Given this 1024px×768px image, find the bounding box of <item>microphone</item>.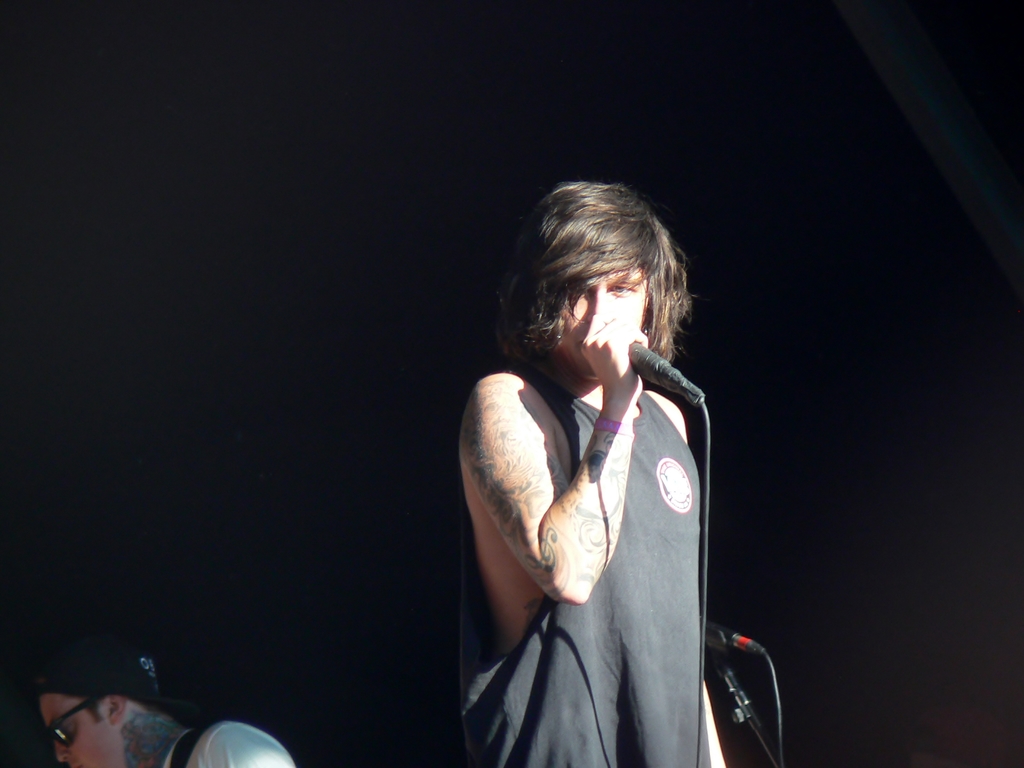
(x1=630, y1=339, x2=675, y2=391).
